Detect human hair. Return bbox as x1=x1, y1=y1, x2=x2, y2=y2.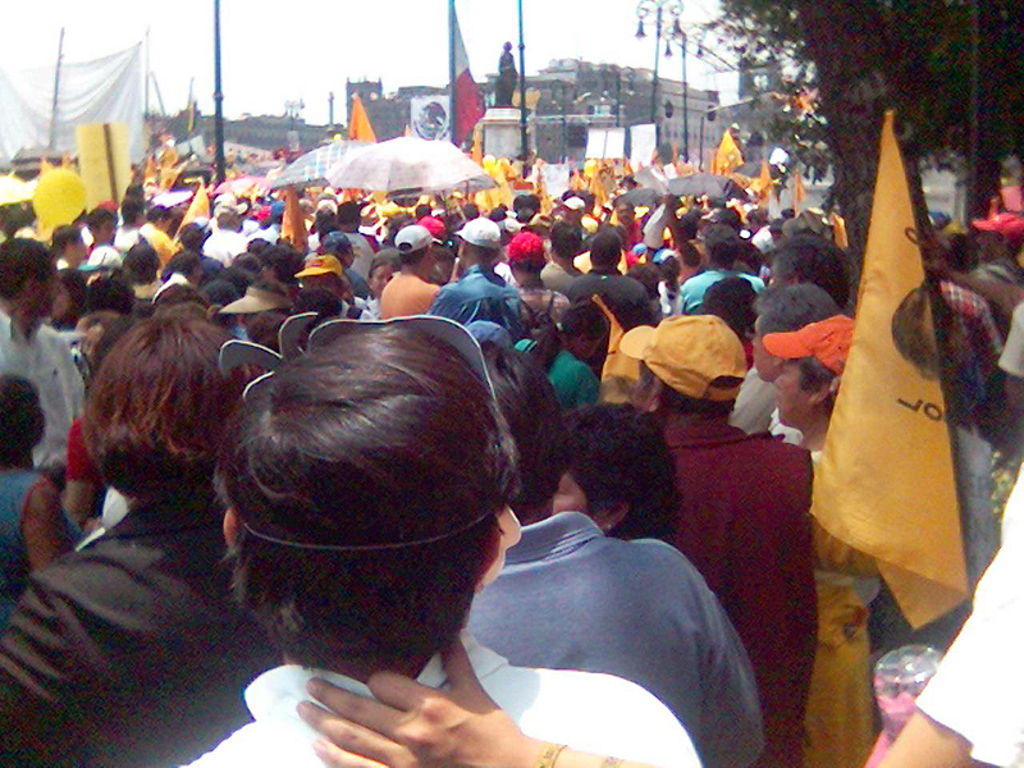
x1=589, y1=229, x2=623, y2=265.
